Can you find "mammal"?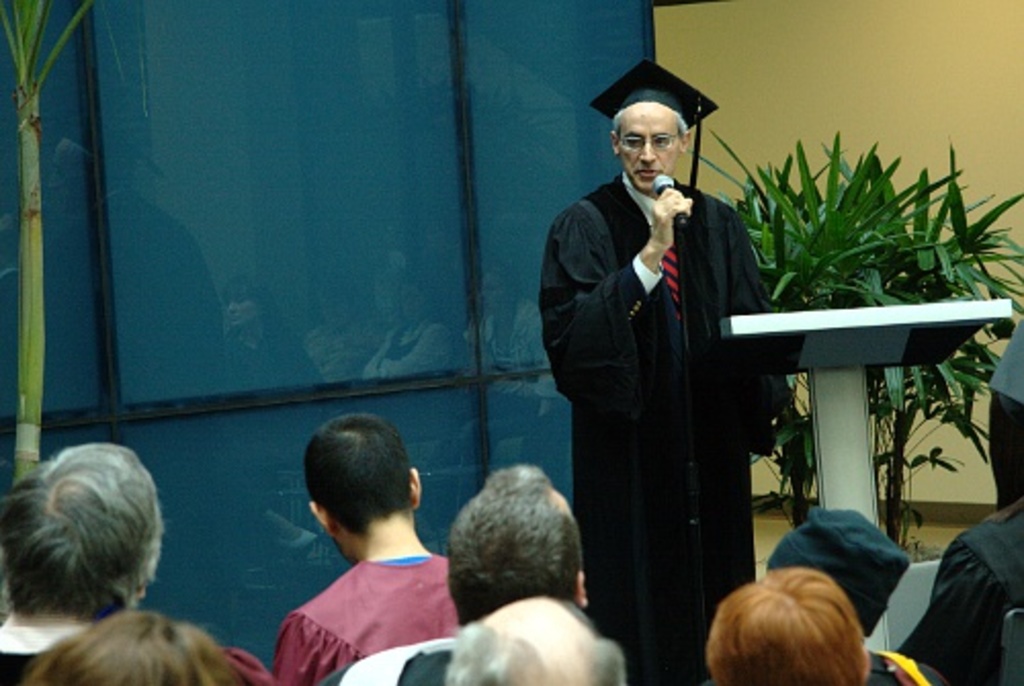
Yes, bounding box: pyautogui.locateOnScreen(760, 508, 911, 649).
